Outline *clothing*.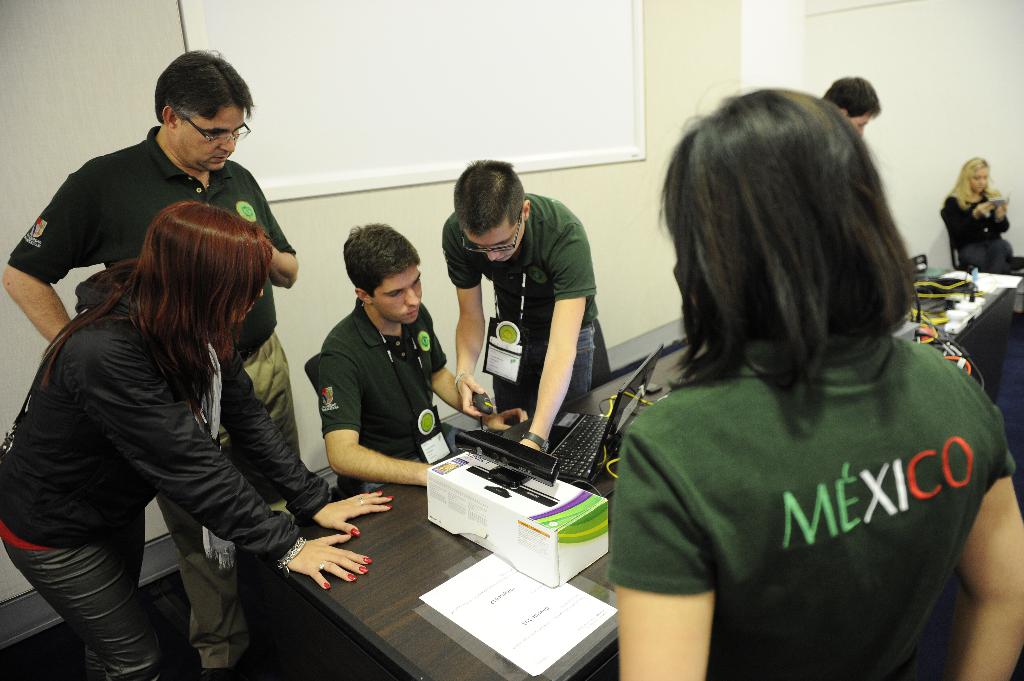
Outline: locate(605, 330, 1014, 680).
